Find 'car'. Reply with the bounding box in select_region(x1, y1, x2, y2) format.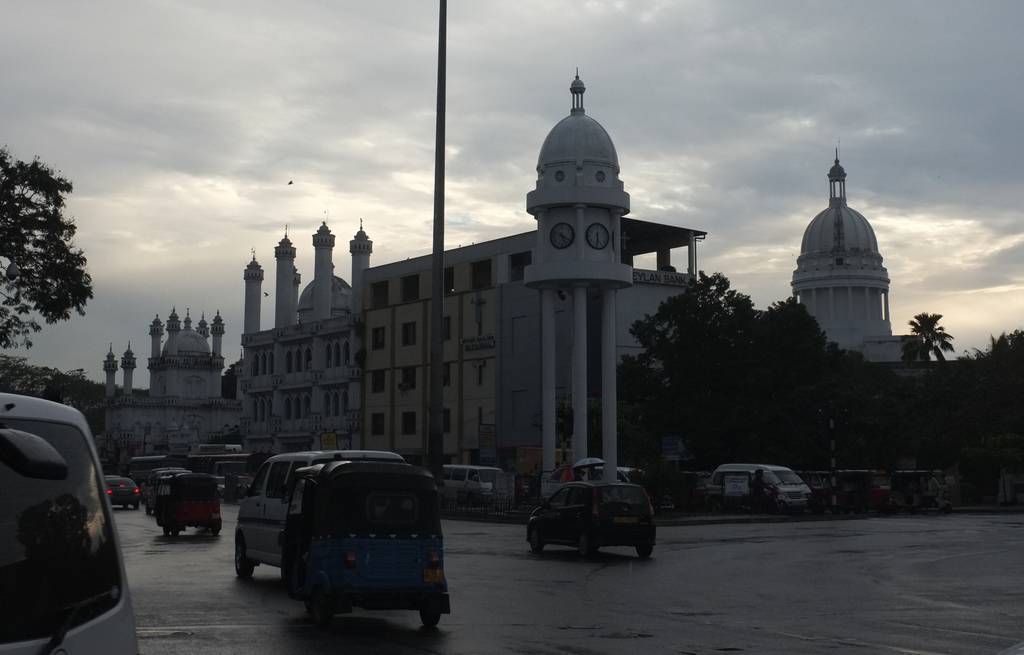
select_region(102, 476, 138, 510).
